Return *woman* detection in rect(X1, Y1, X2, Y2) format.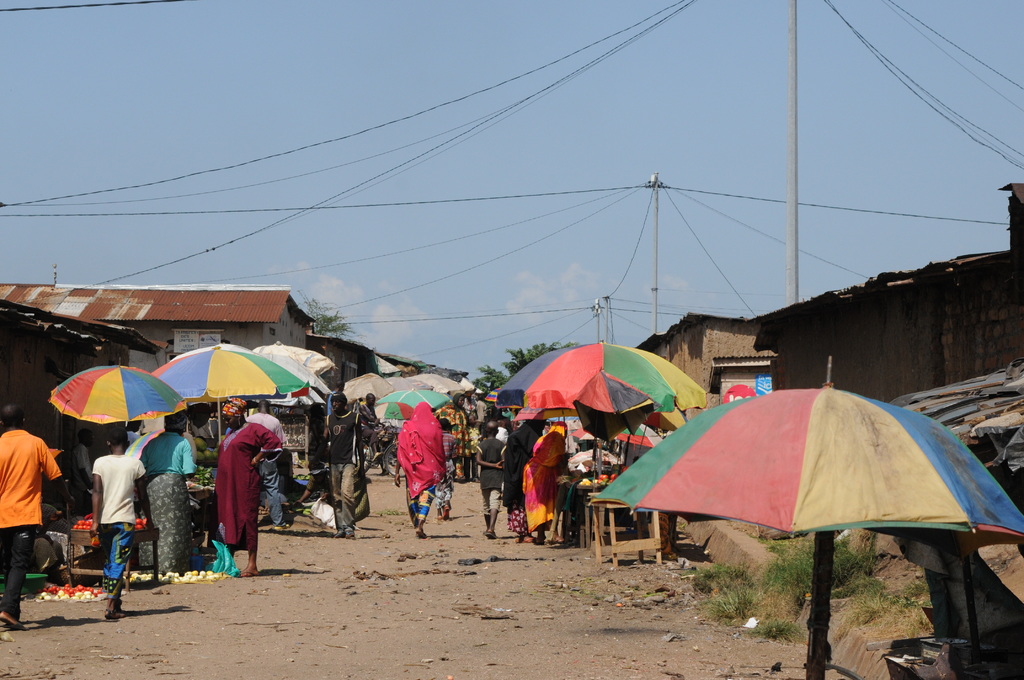
rect(216, 394, 284, 574).
